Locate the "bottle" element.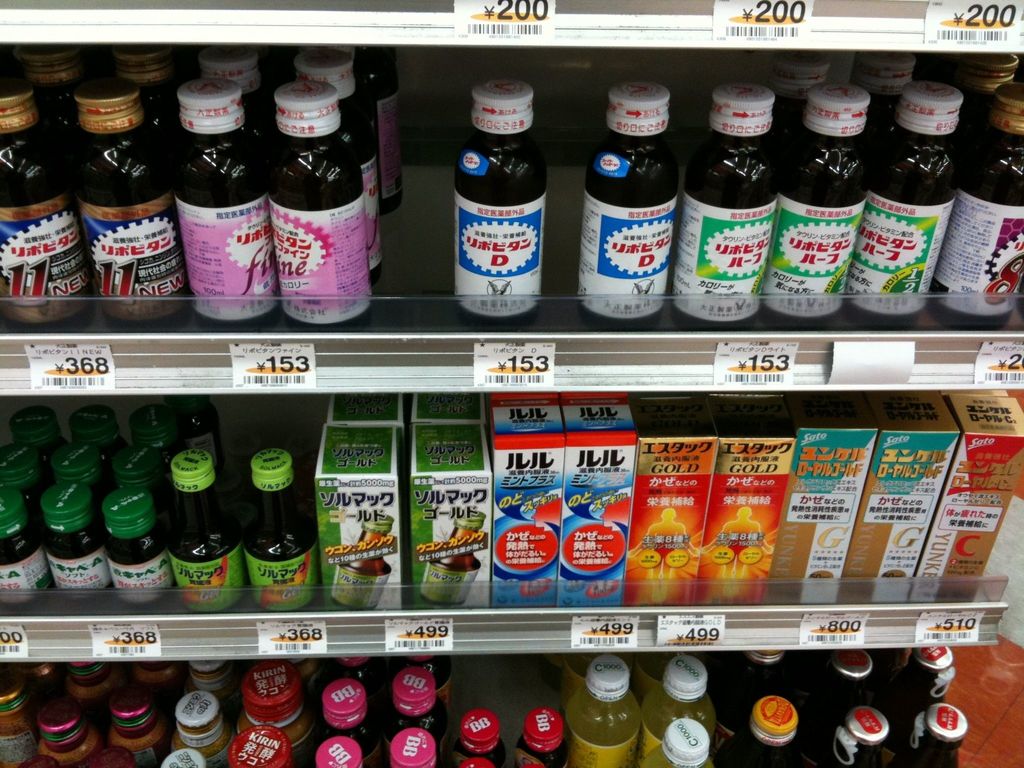
Element bbox: <bbox>3, 438, 49, 519</bbox>.
